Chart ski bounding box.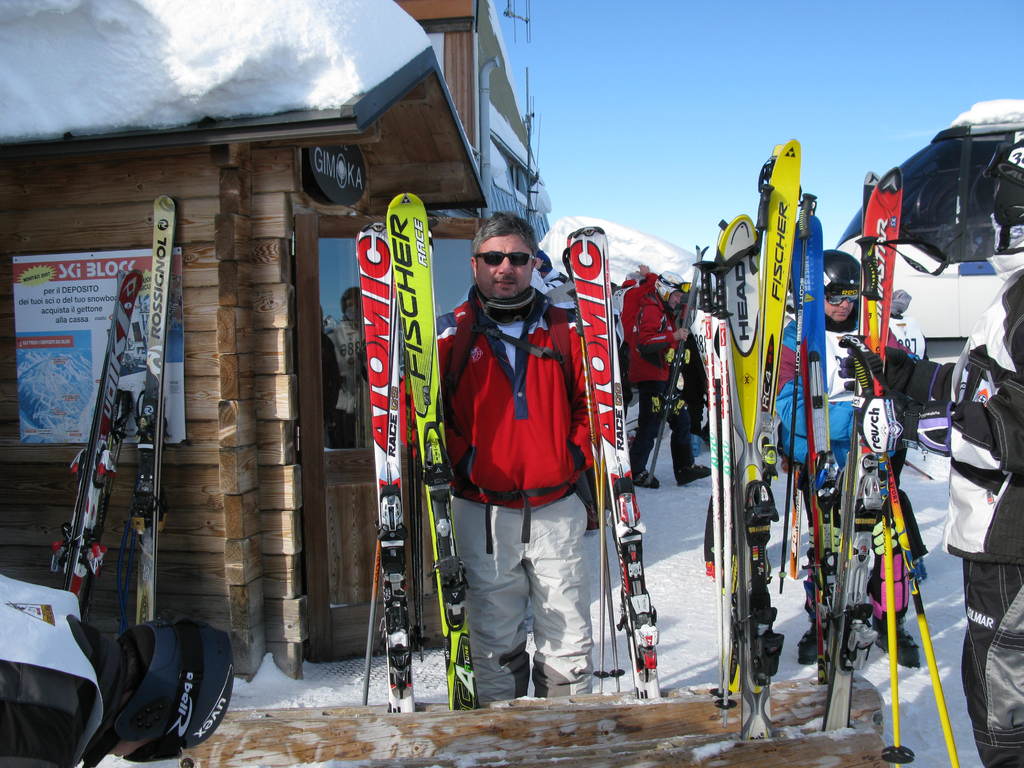
Charted: box=[132, 195, 176, 626].
